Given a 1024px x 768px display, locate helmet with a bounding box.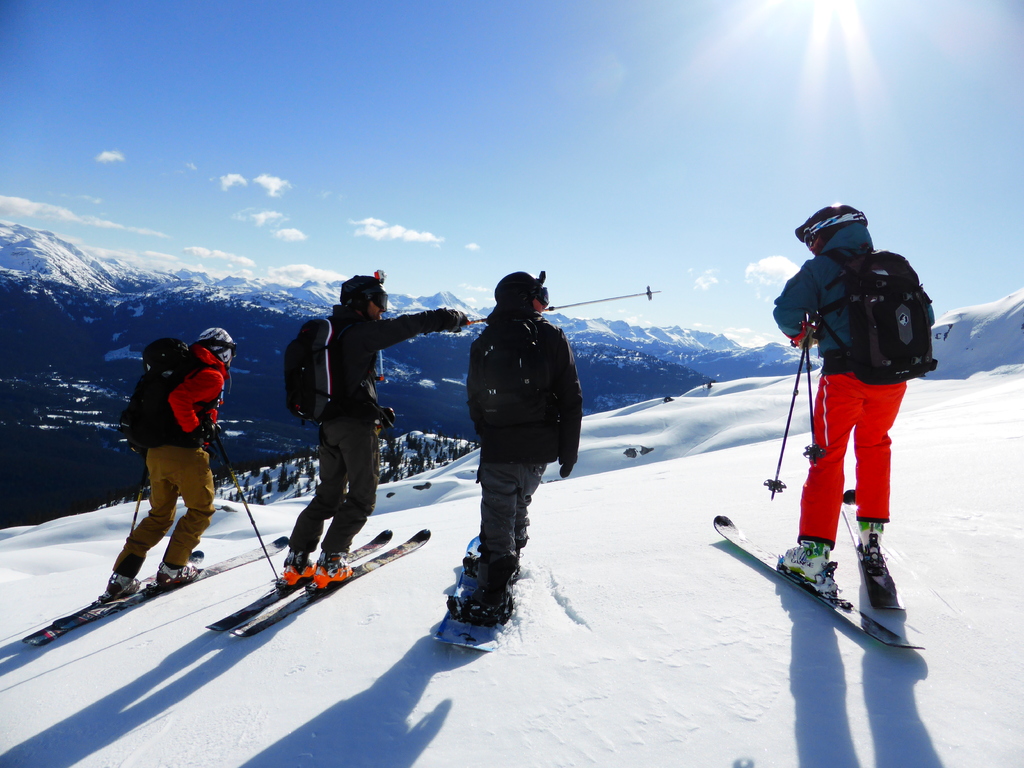
Located: [196, 326, 236, 371].
